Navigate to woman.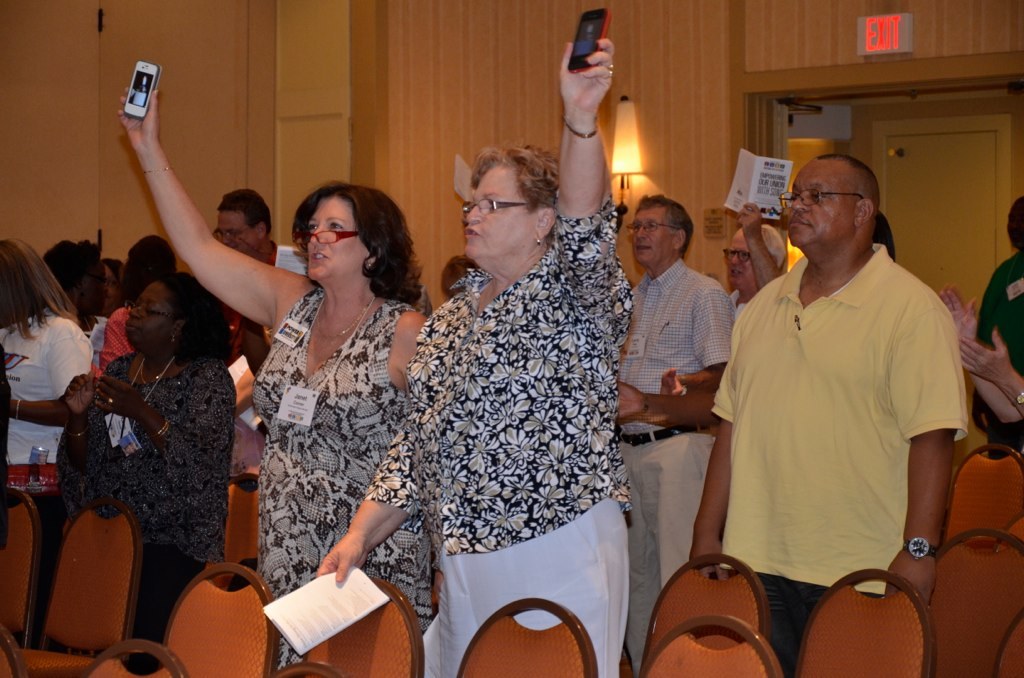
Navigation target: left=377, top=100, right=657, bottom=674.
